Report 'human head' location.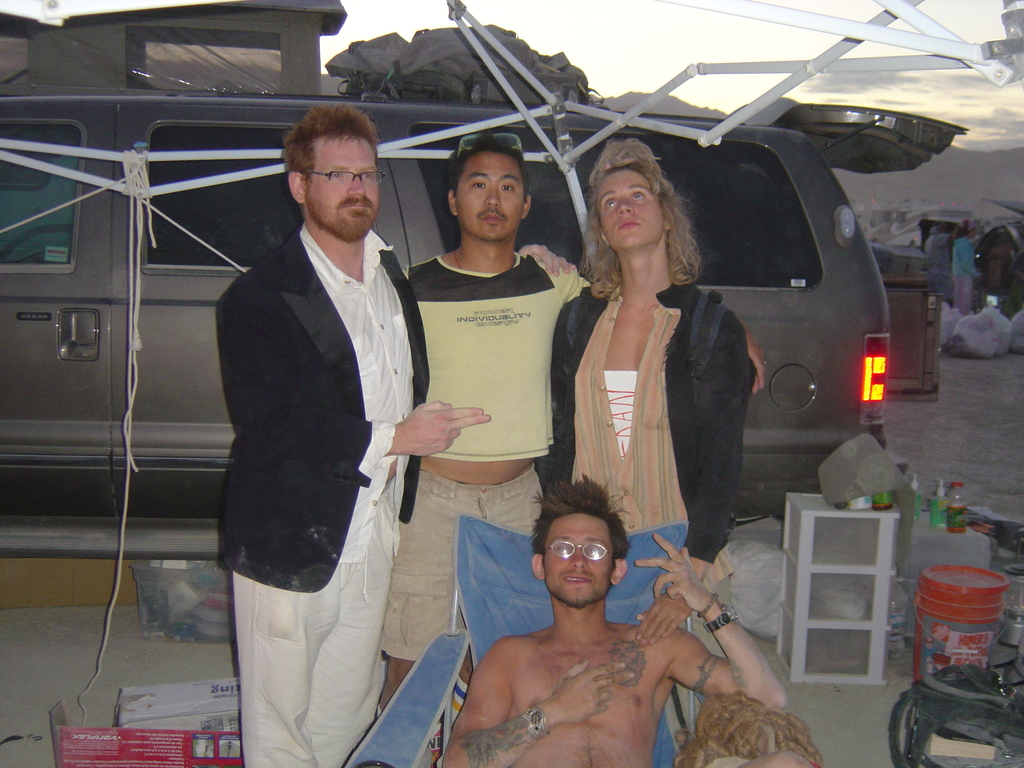
Report: bbox=[532, 500, 634, 612].
